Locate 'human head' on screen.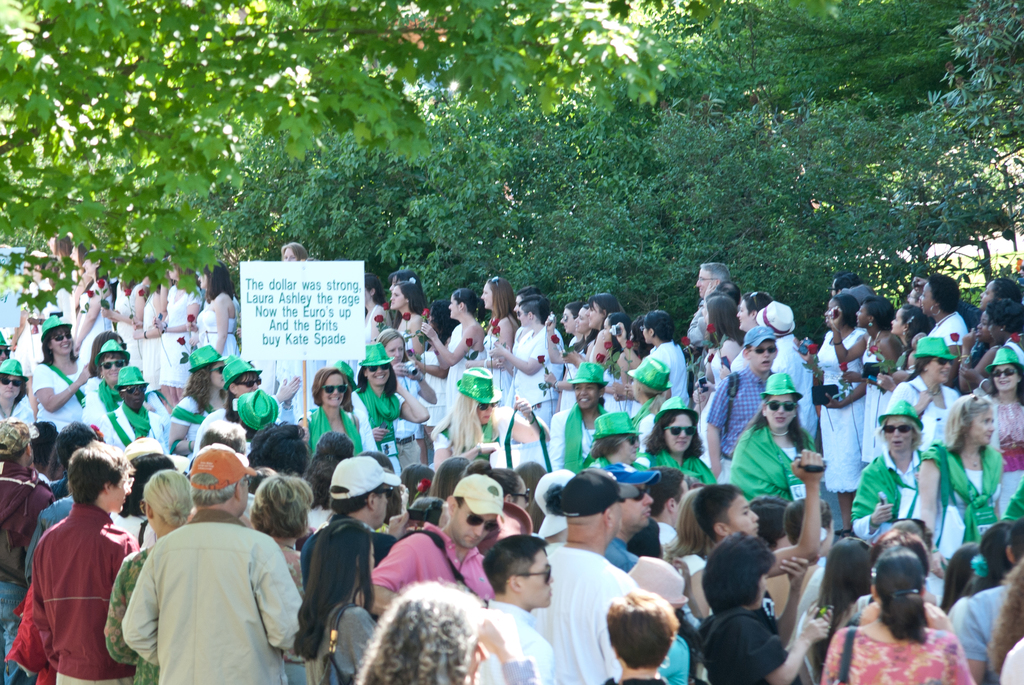
On screen at (x1=449, y1=365, x2=501, y2=429).
